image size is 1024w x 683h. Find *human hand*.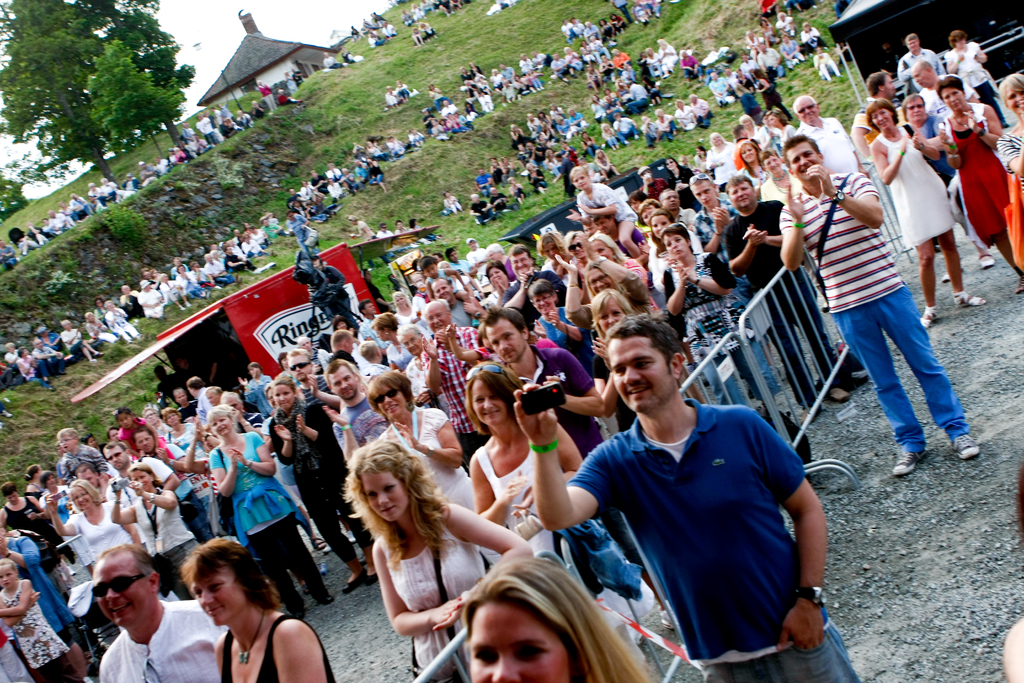
321, 406, 347, 429.
